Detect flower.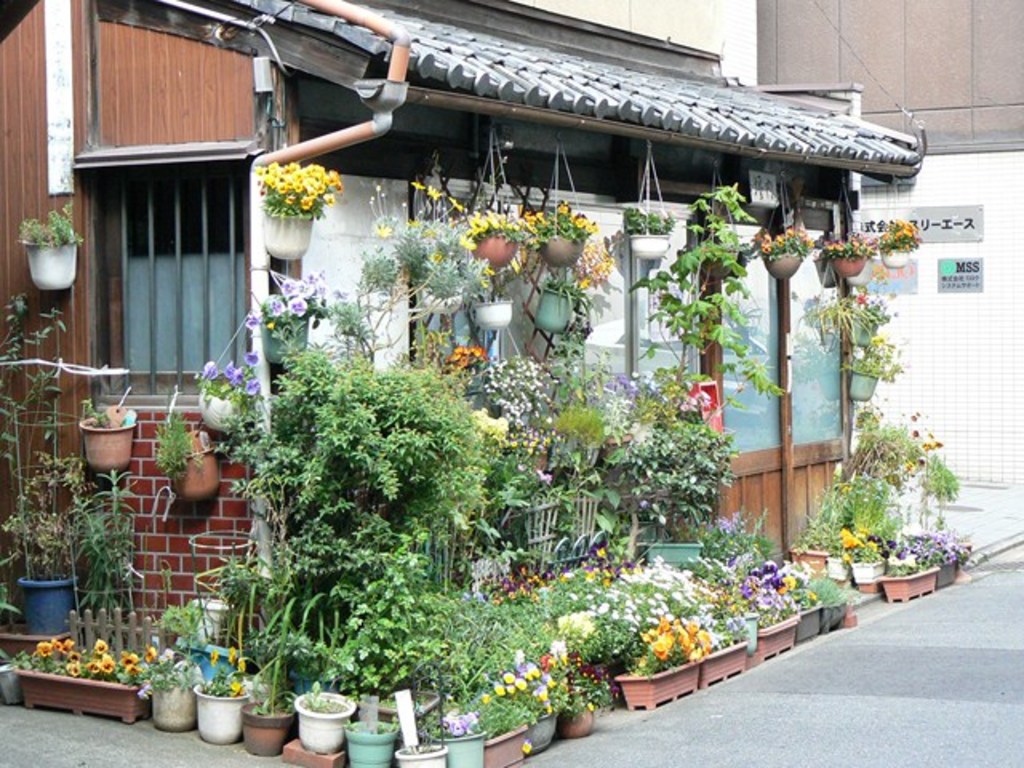
Detected at region(269, 298, 282, 314).
